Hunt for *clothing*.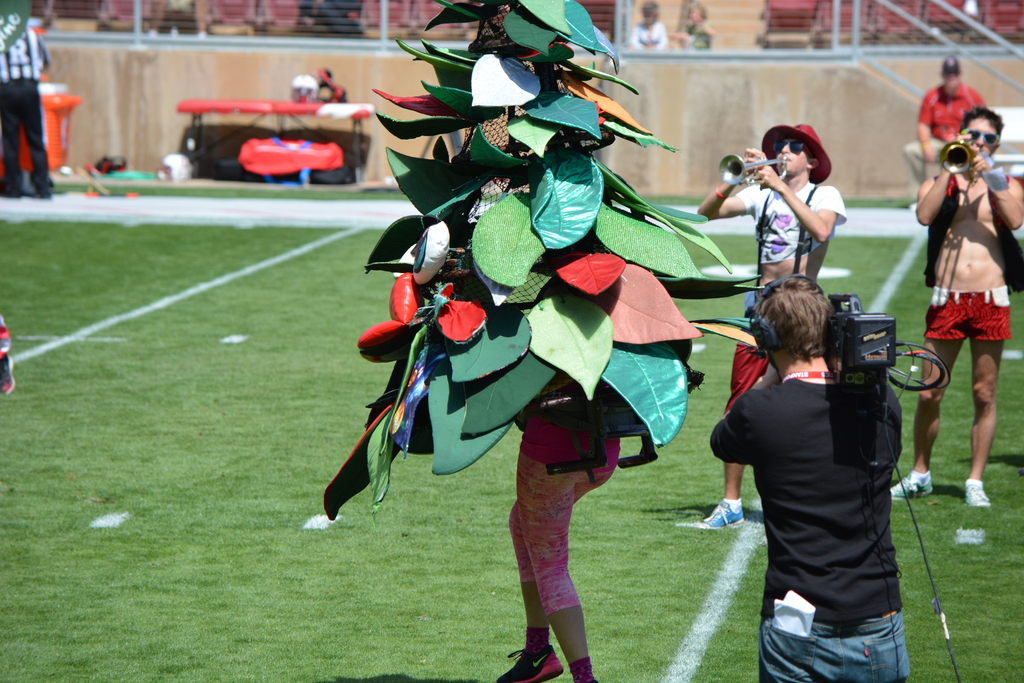
Hunted down at Rect(708, 374, 909, 682).
